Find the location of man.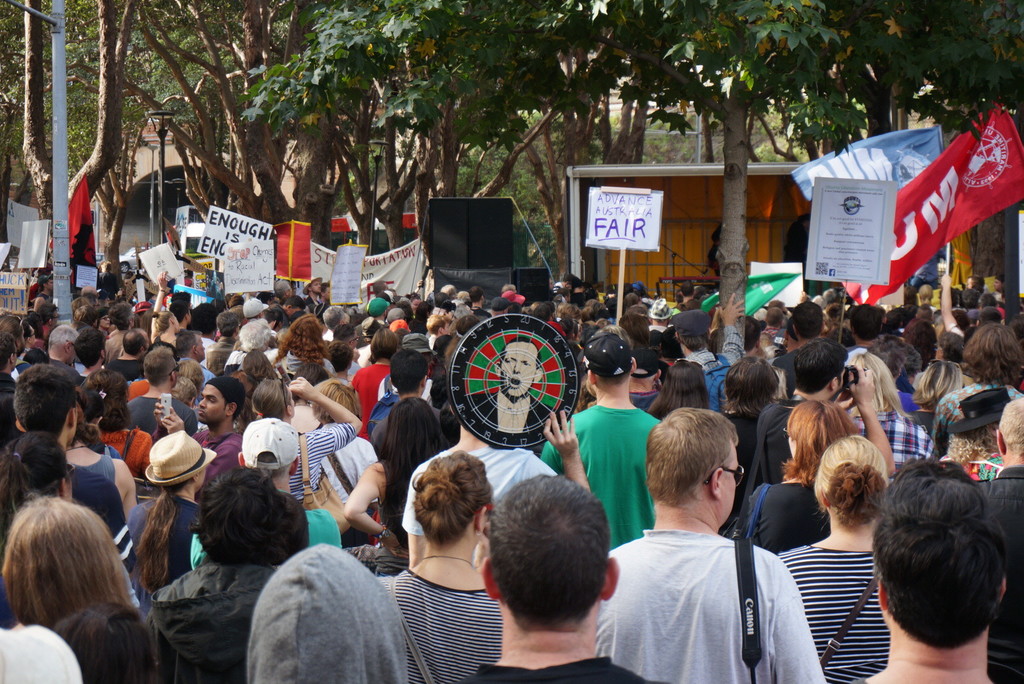
Location: pyautogui.locateOnScreen(126, 347, 198, 444).
